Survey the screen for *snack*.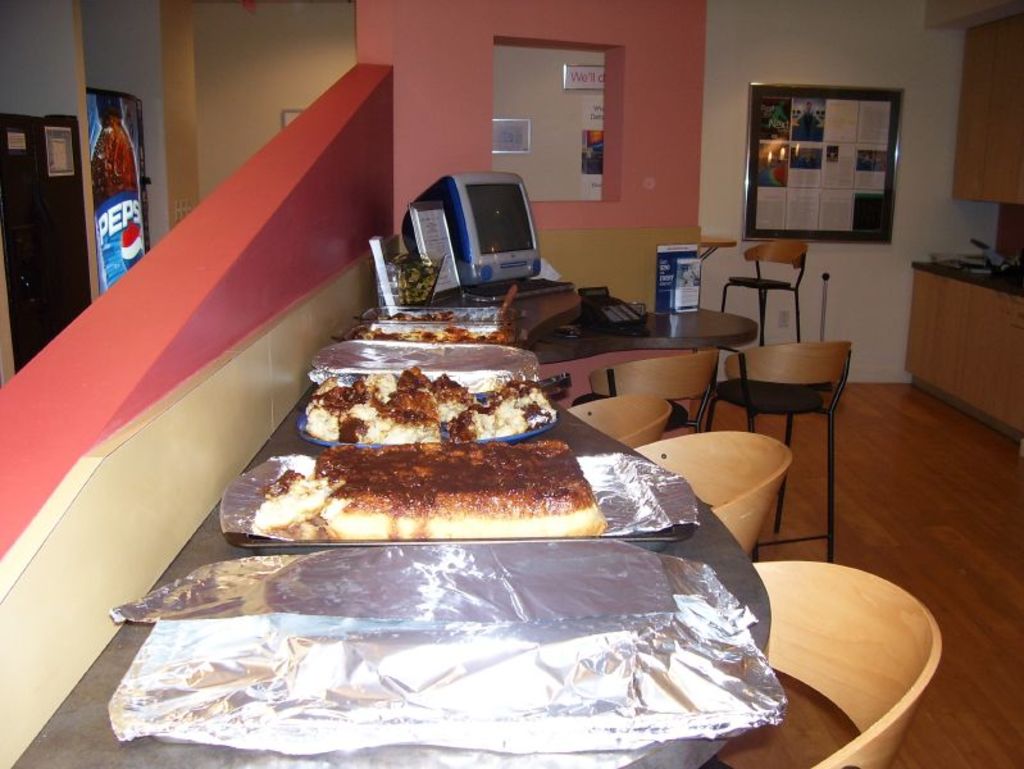
Survey found: [left=223, top=338, right=618, bottom=556].
